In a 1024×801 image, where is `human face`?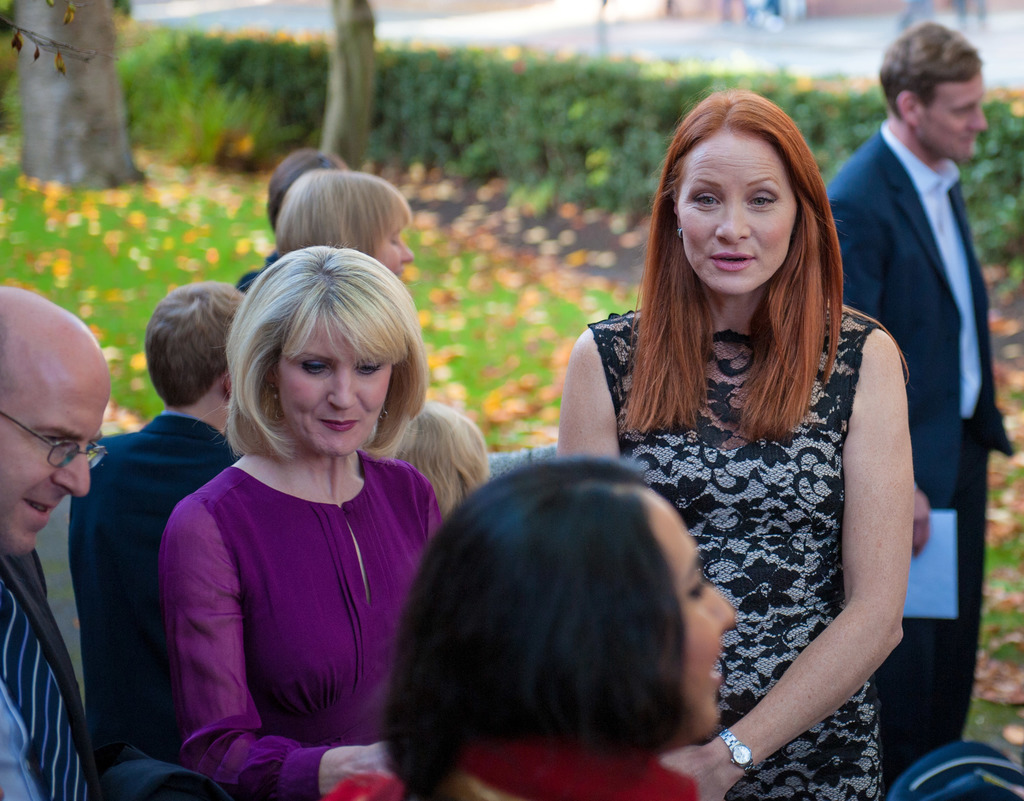
bbox=[0, 363, 102, 556].
